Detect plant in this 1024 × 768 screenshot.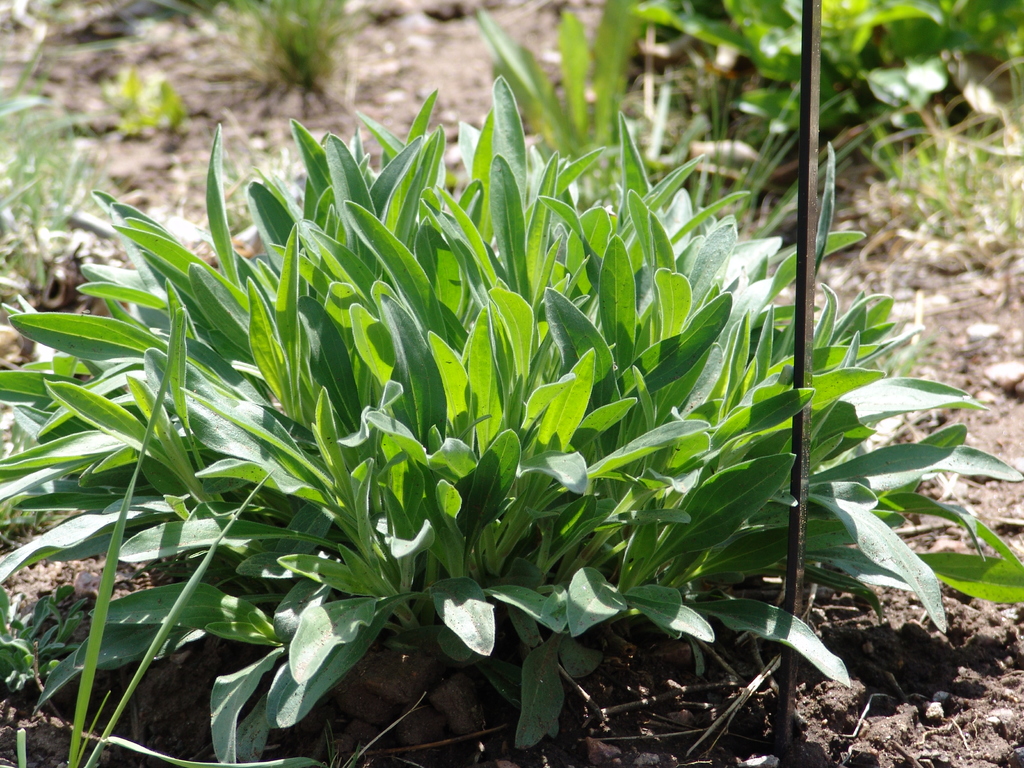
Detection: 136 0 380 110.
